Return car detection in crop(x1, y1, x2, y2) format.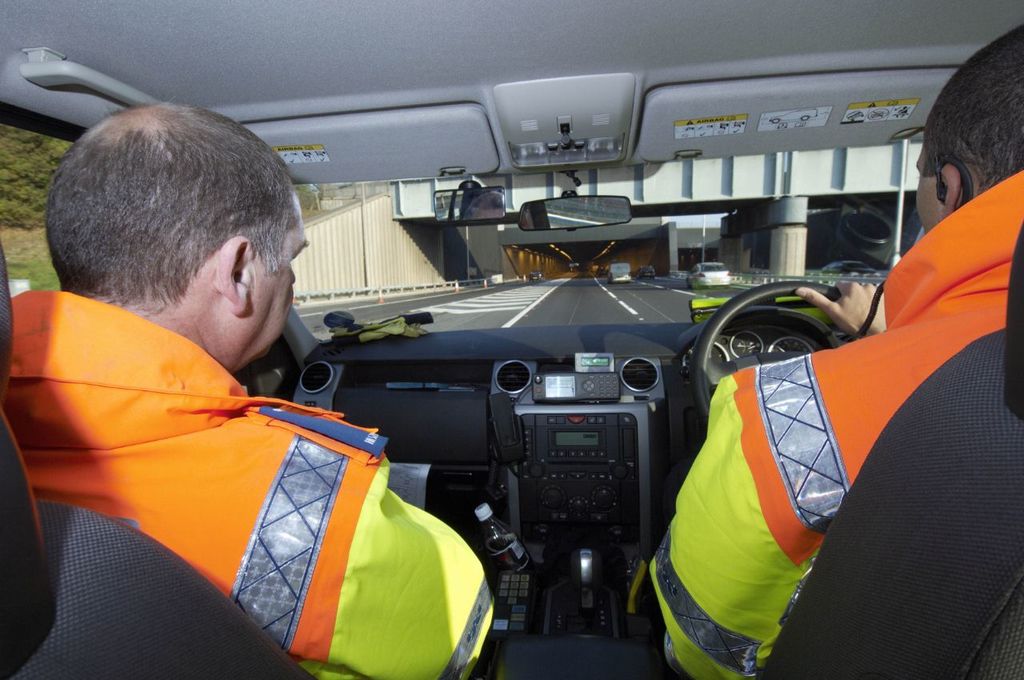
crop(819, 262, 883, 277).
